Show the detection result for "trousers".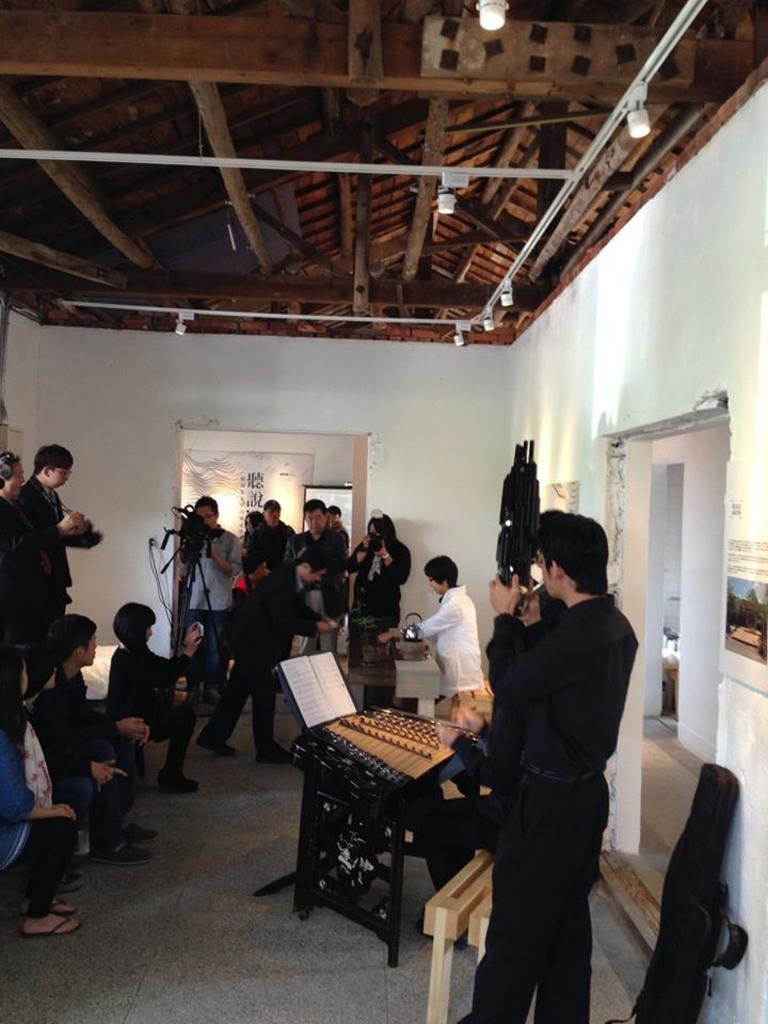
BBox(148, 702, 192, 793).
